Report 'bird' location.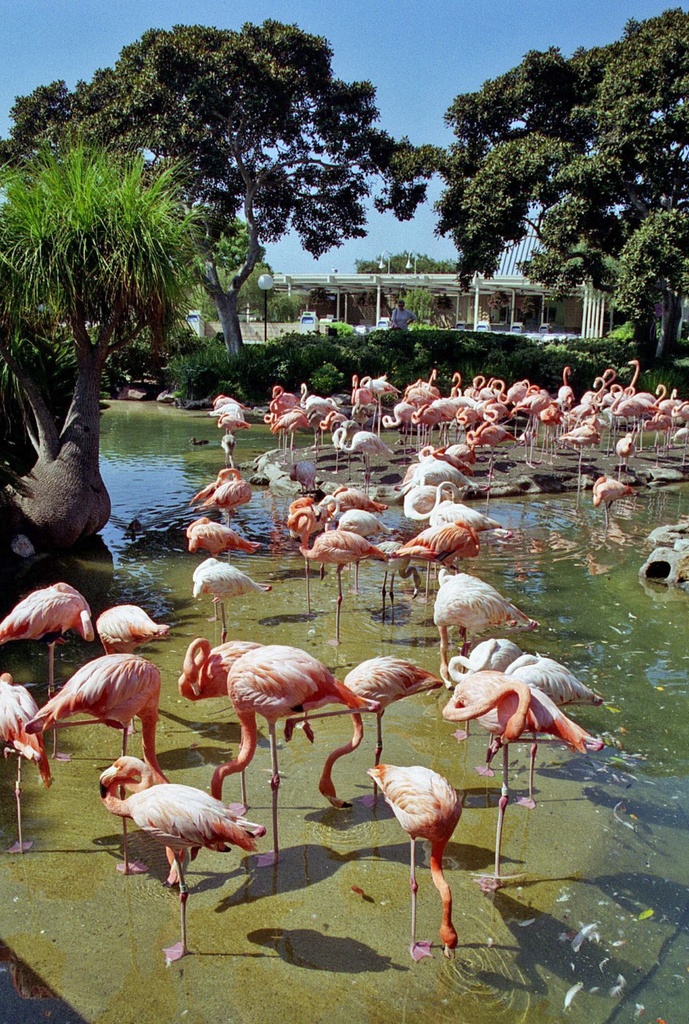
Report: detection(540, 399, 570, 468).
